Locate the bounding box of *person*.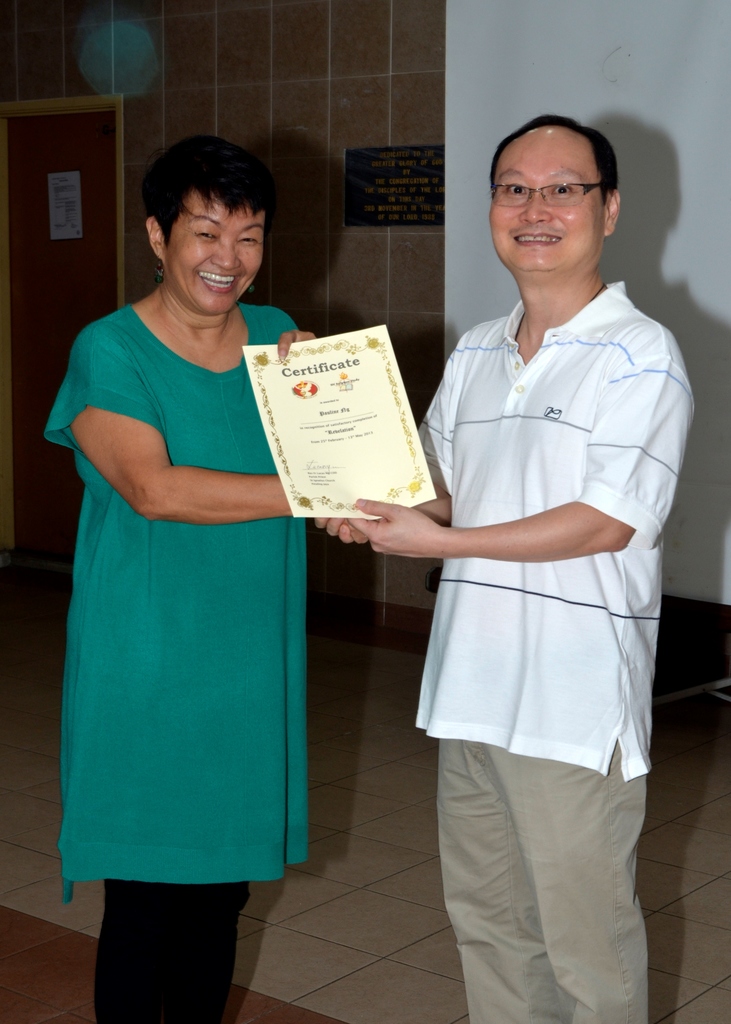
Bounding box: region(368, 66, 675, 1023).
